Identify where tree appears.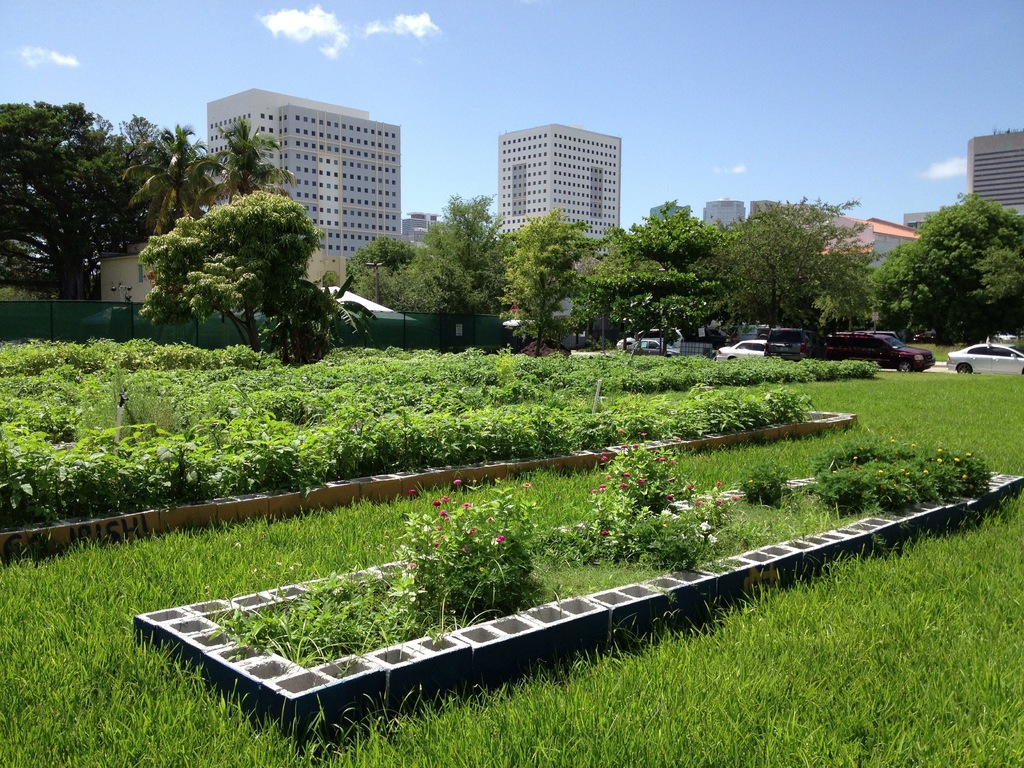
Appears at bbox=(567, 192, 724, 355).
